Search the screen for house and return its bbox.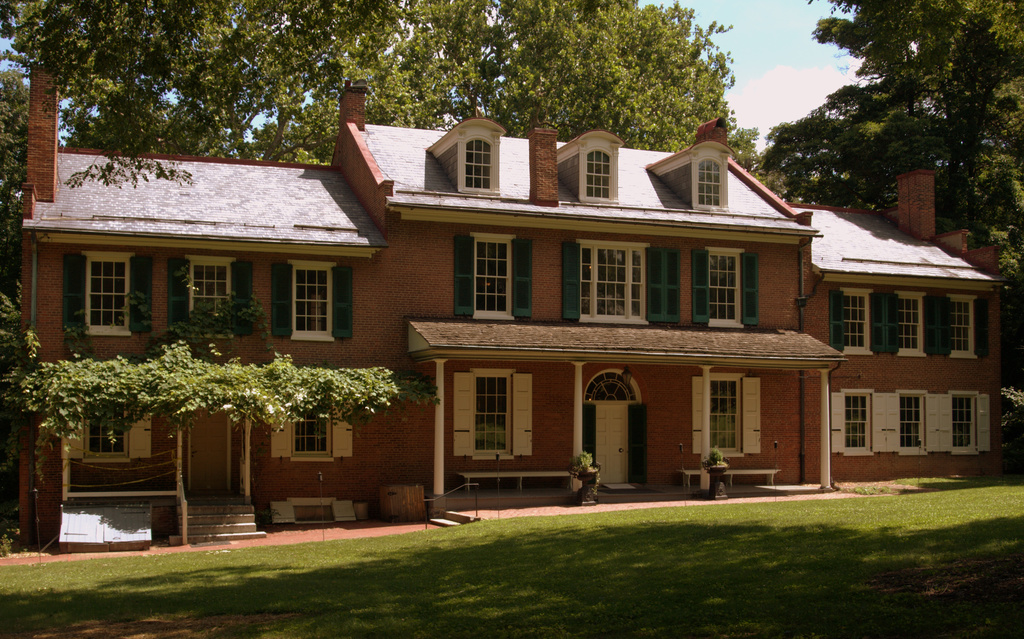
Found: detection(18, 61, 1005, 554).
